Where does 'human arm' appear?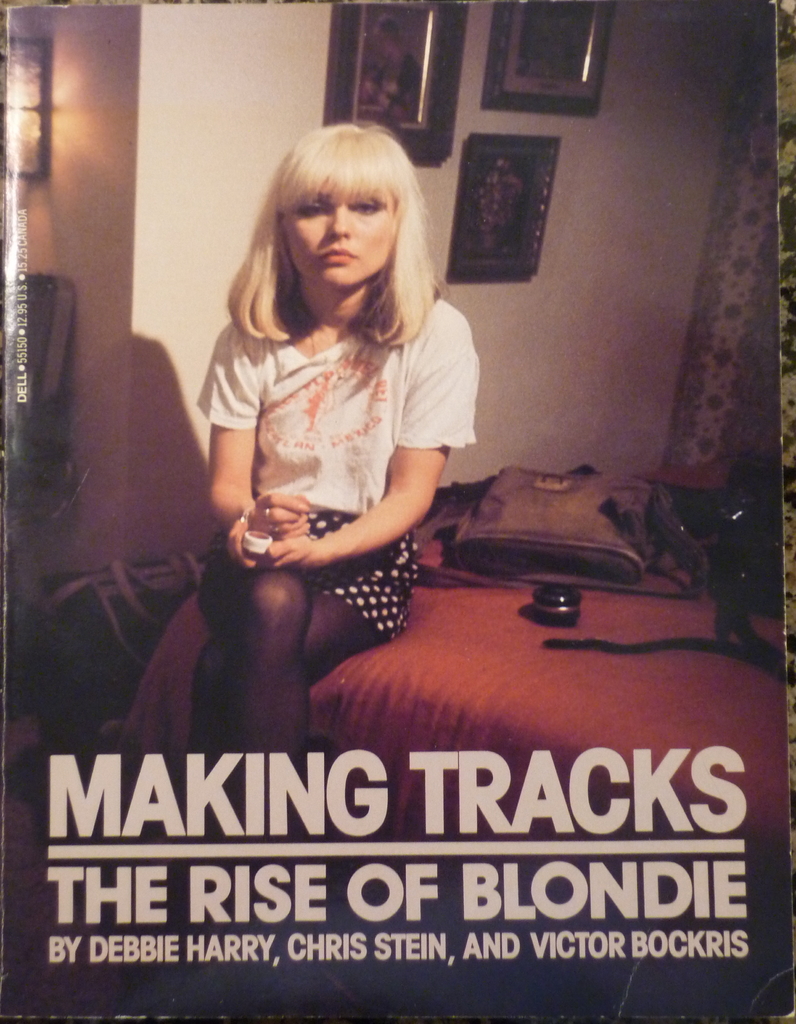
Appears at 197,312,325,545.
